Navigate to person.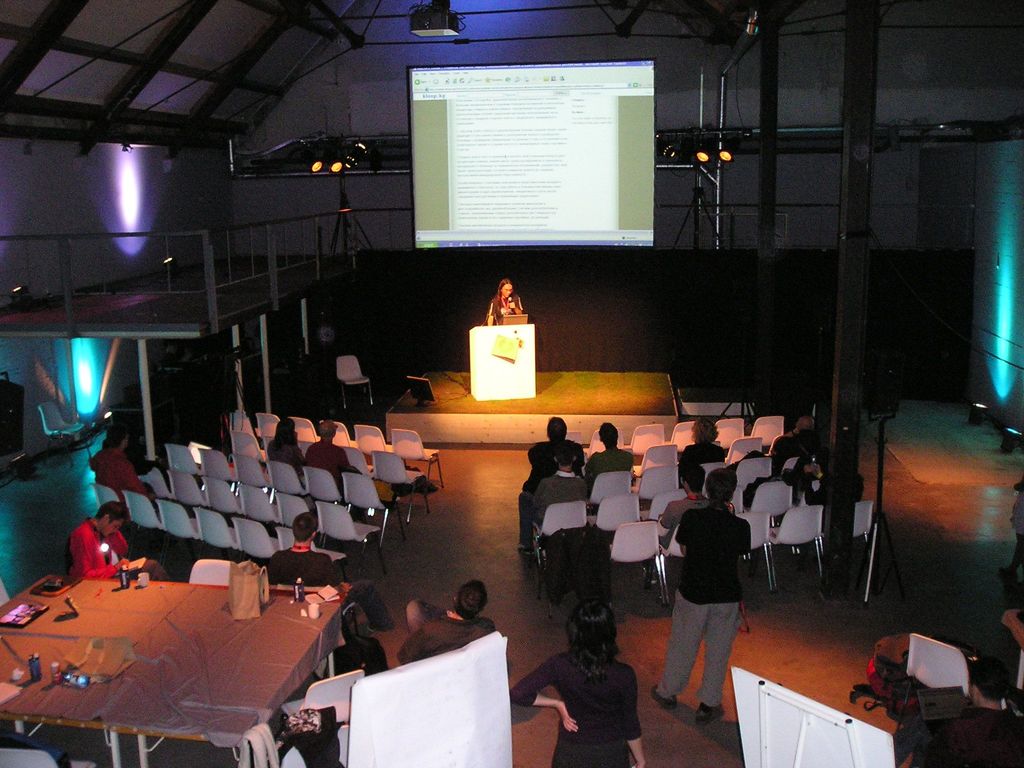
Navigation target: detection(765, 410, 828, 472).
